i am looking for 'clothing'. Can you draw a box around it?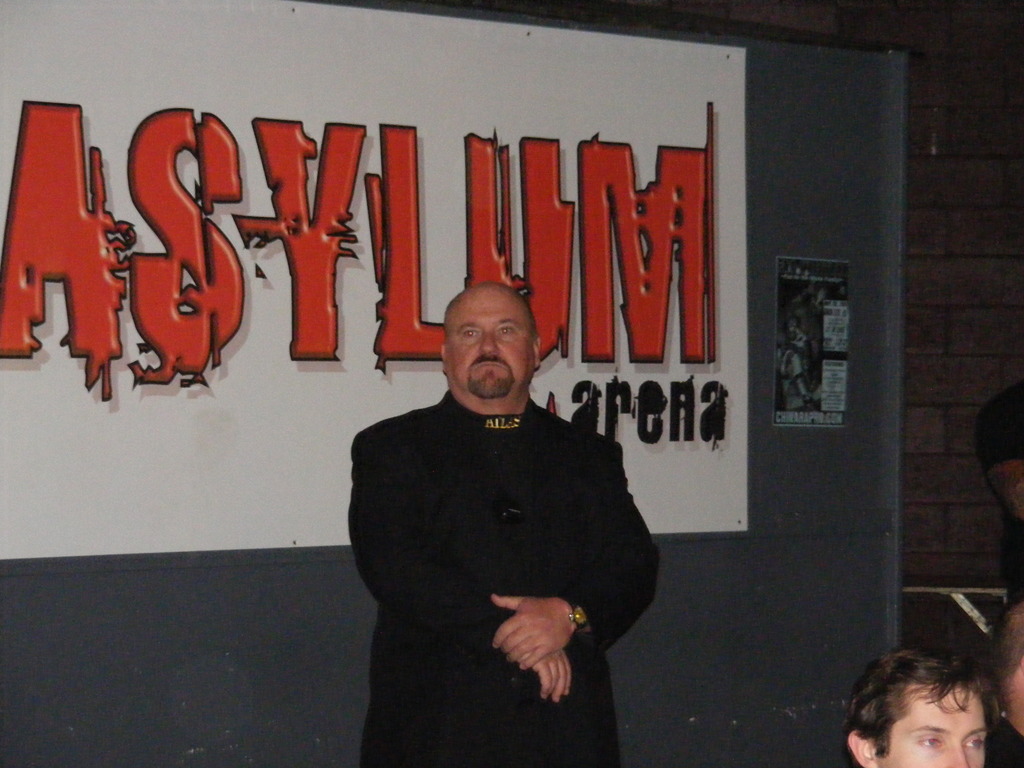
Sure, the bounding box is x1=342, y1=310, x2=660, y2=747.
